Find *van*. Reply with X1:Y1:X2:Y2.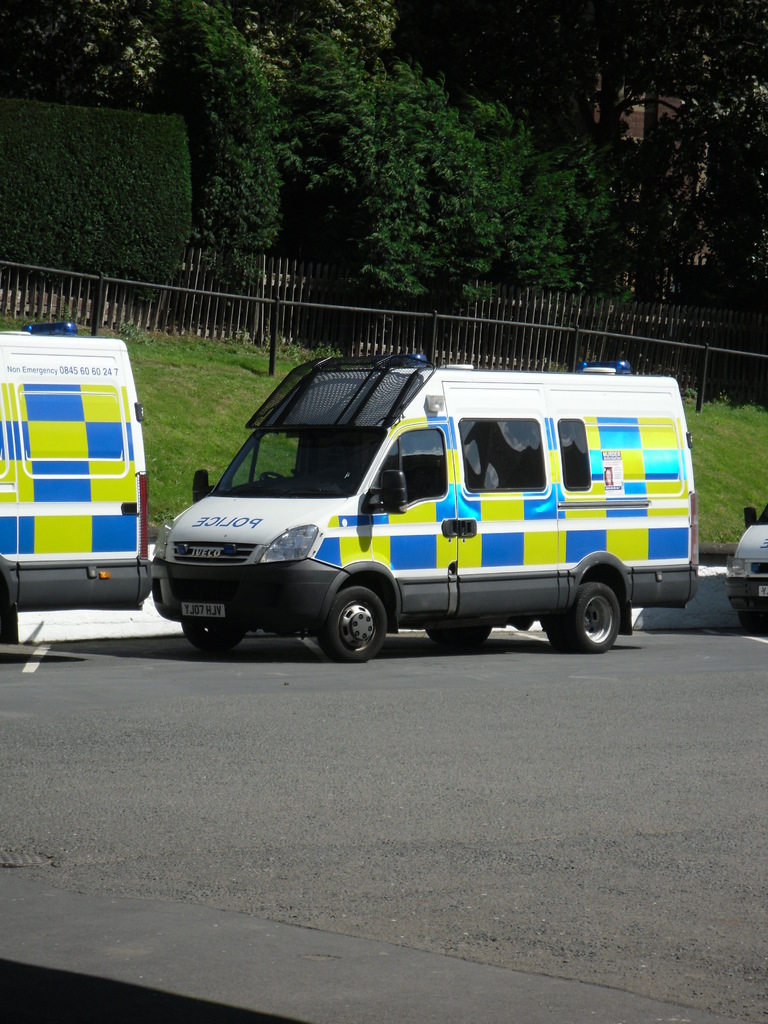
727:505:767:634.
